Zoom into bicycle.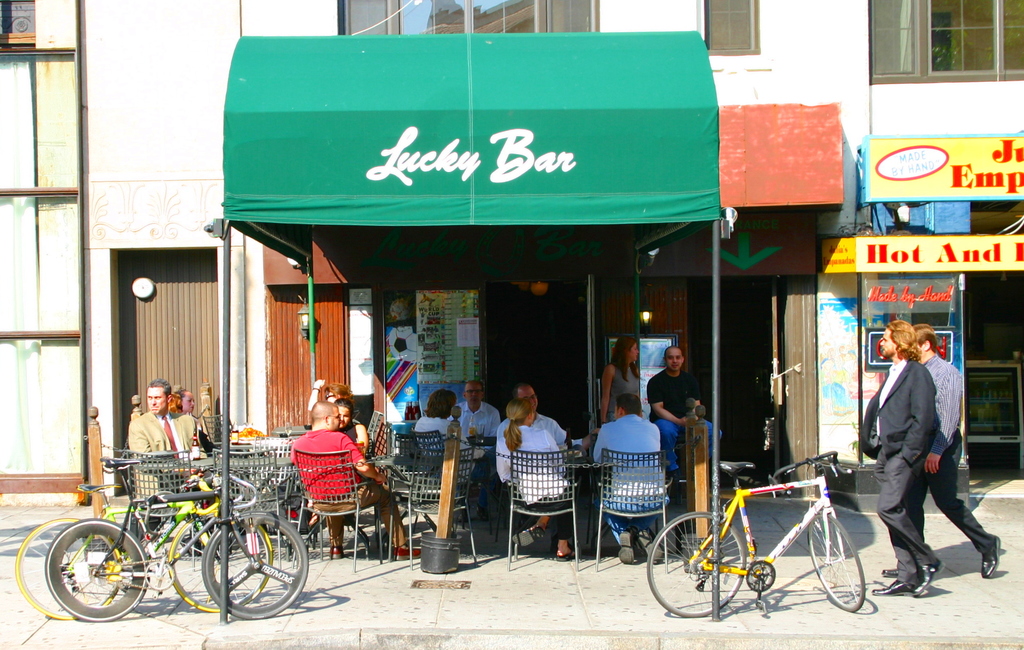
Zoom target: (x1=45, y1=454, x2=311, y2=625).
